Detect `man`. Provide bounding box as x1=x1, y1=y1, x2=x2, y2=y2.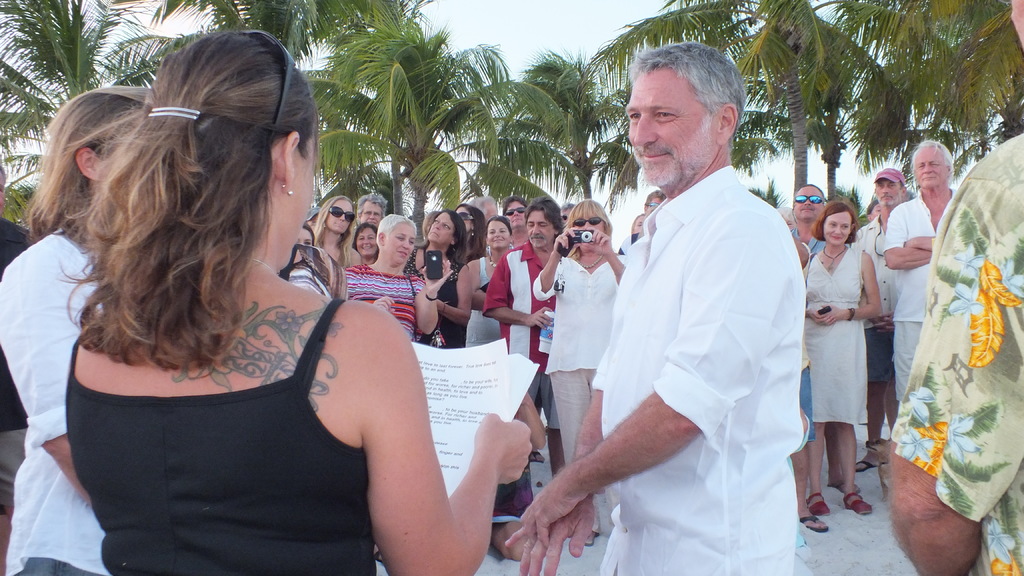
x1=480, y1=195, x2=565, y2=477.
